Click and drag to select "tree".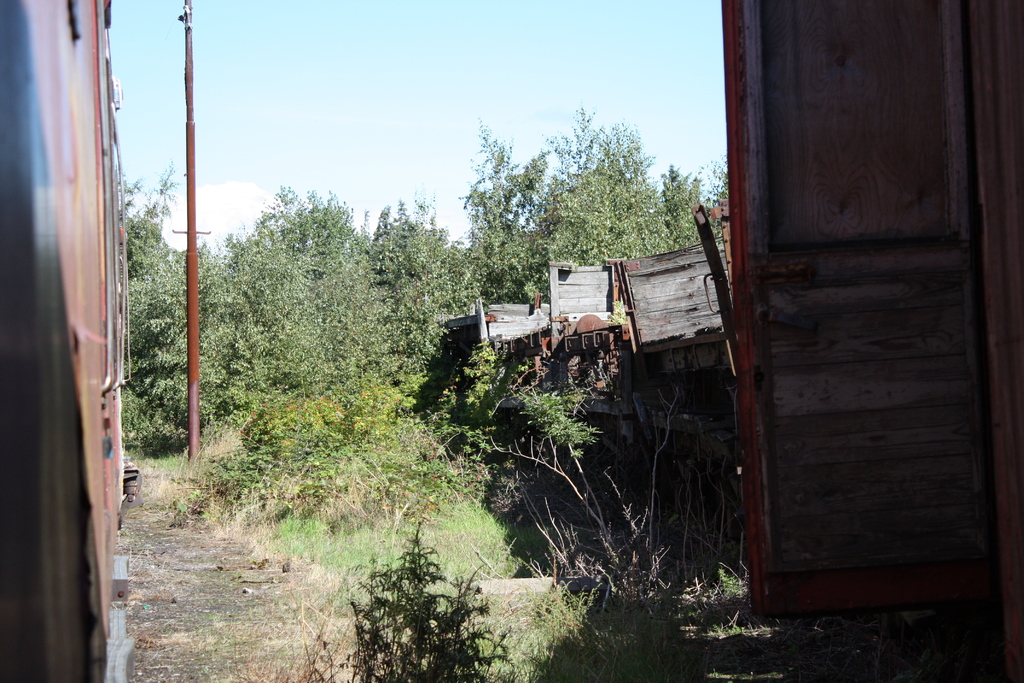
Selection: box=[453, 97, 721, 298].
